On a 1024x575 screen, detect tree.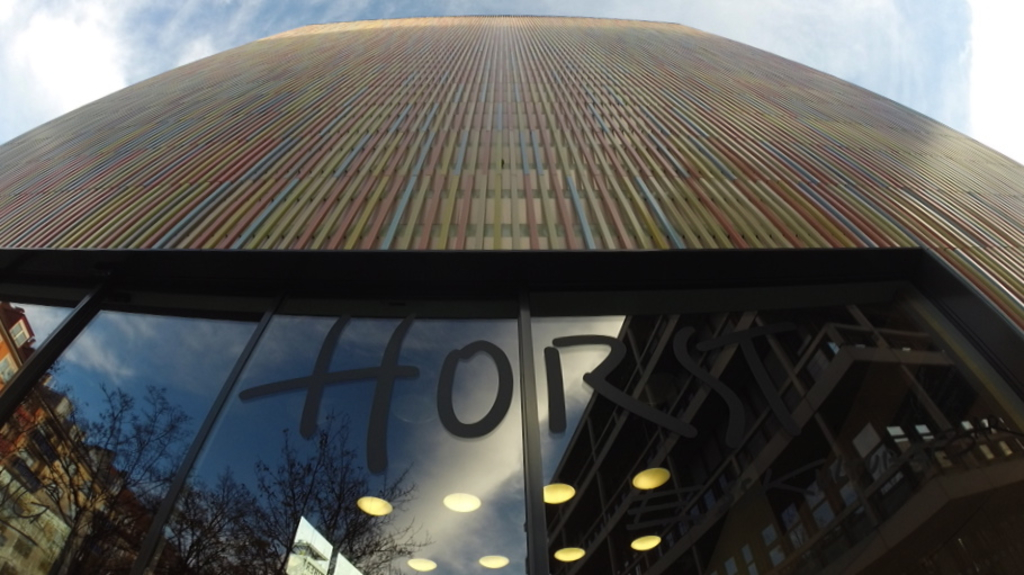
x1=186, y1=422, x2=424, y2=574.
